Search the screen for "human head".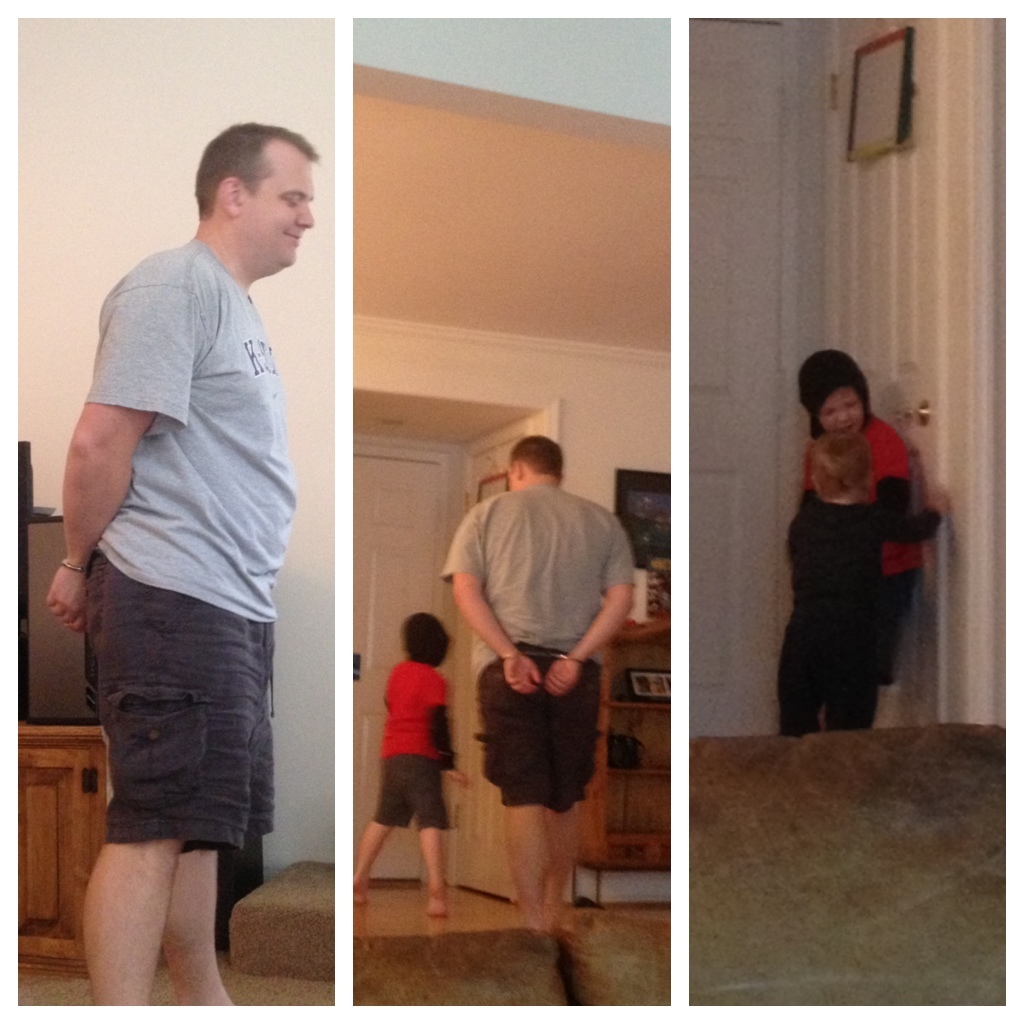
Found at BBox(809, 439, 873, 512).
